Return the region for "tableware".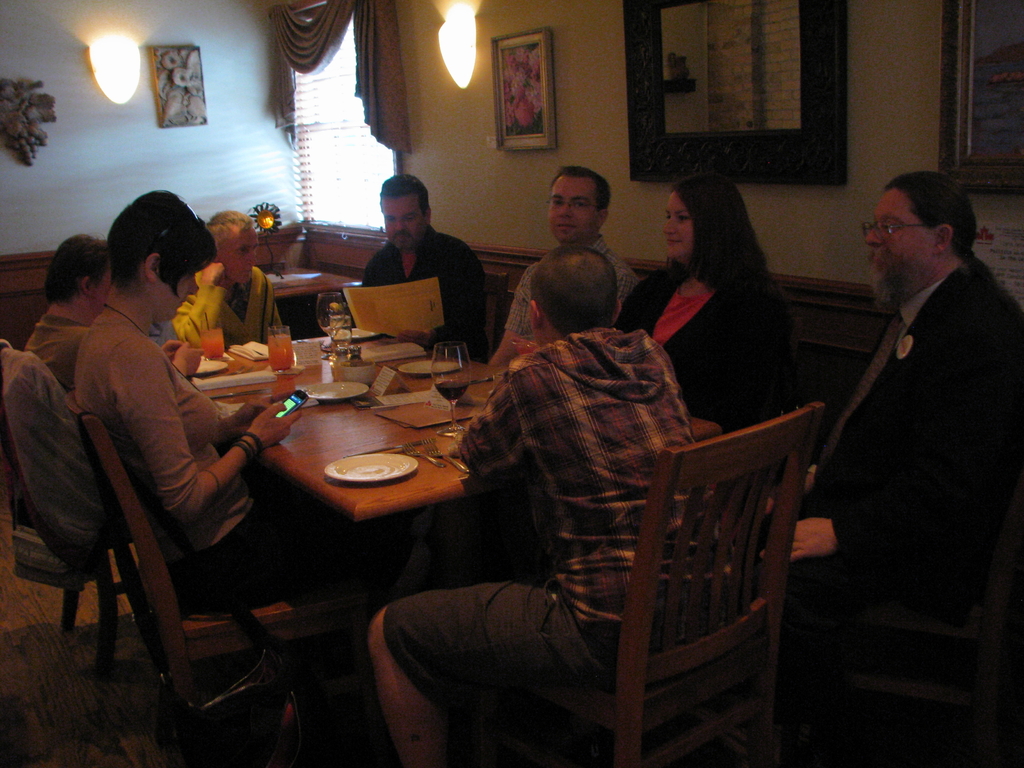
(273, 323, 300, 374).
